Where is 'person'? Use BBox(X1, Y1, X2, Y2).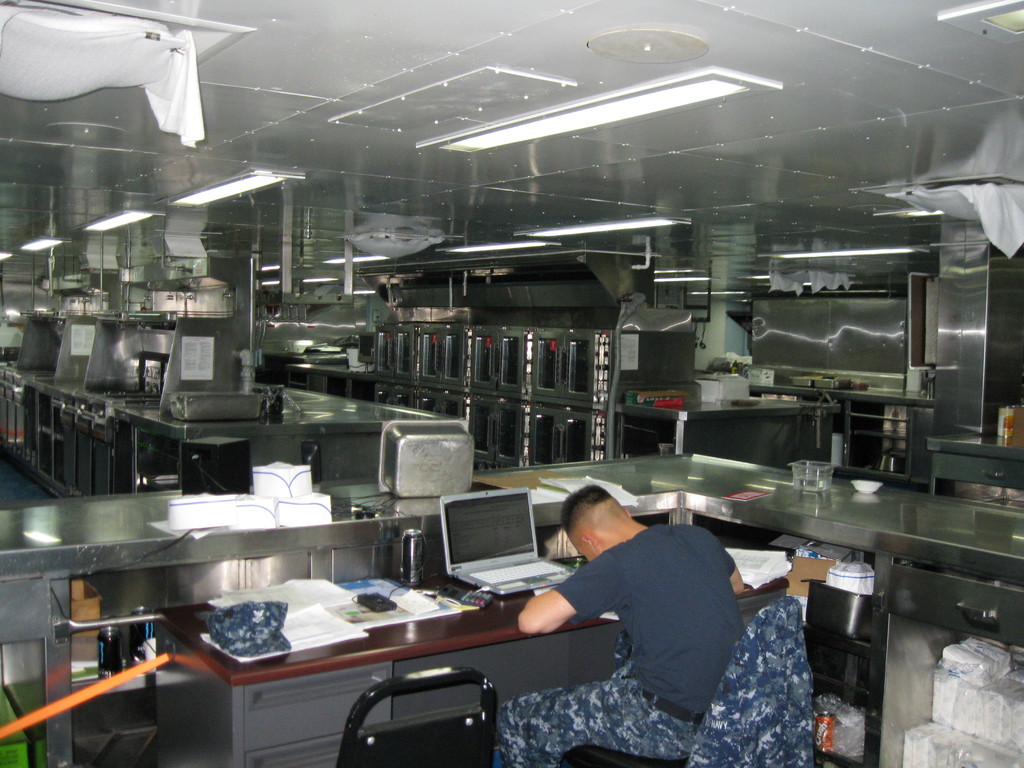
BBox(497, 482, 749, 767).
